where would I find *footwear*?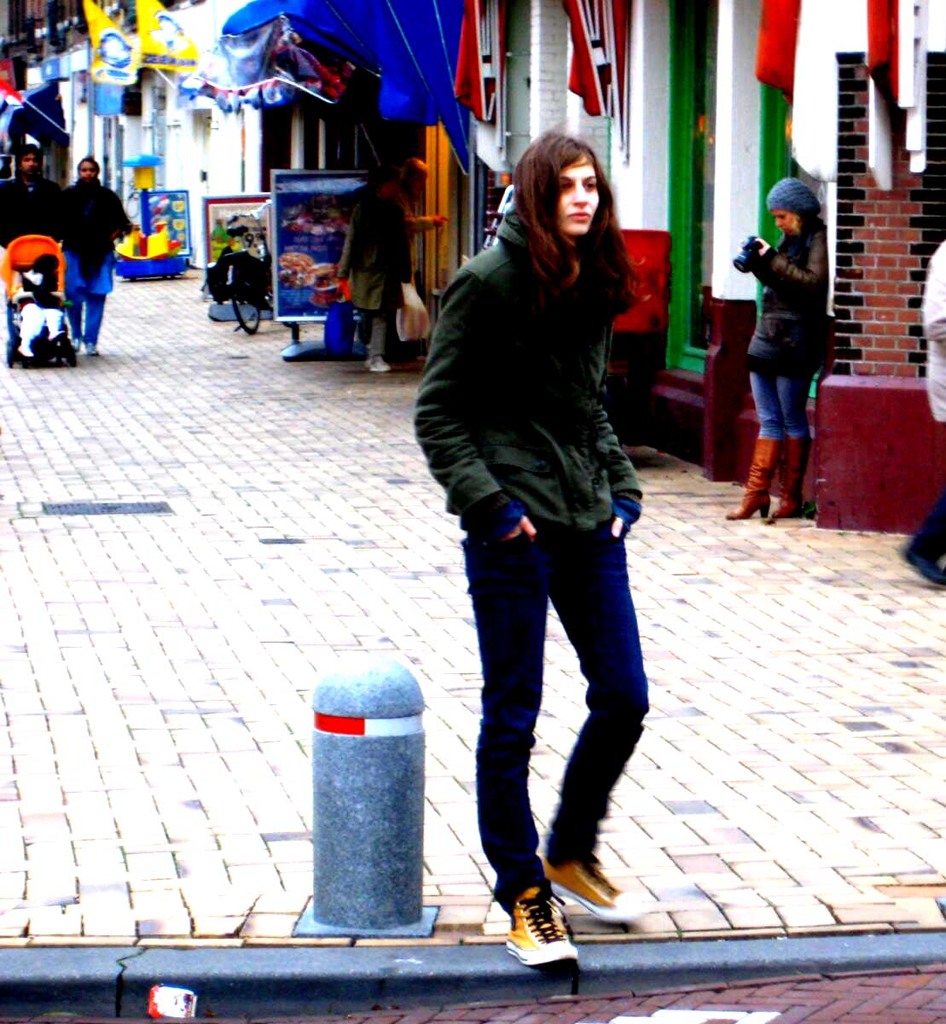
At bbox=(900, 540, 943, 588).
